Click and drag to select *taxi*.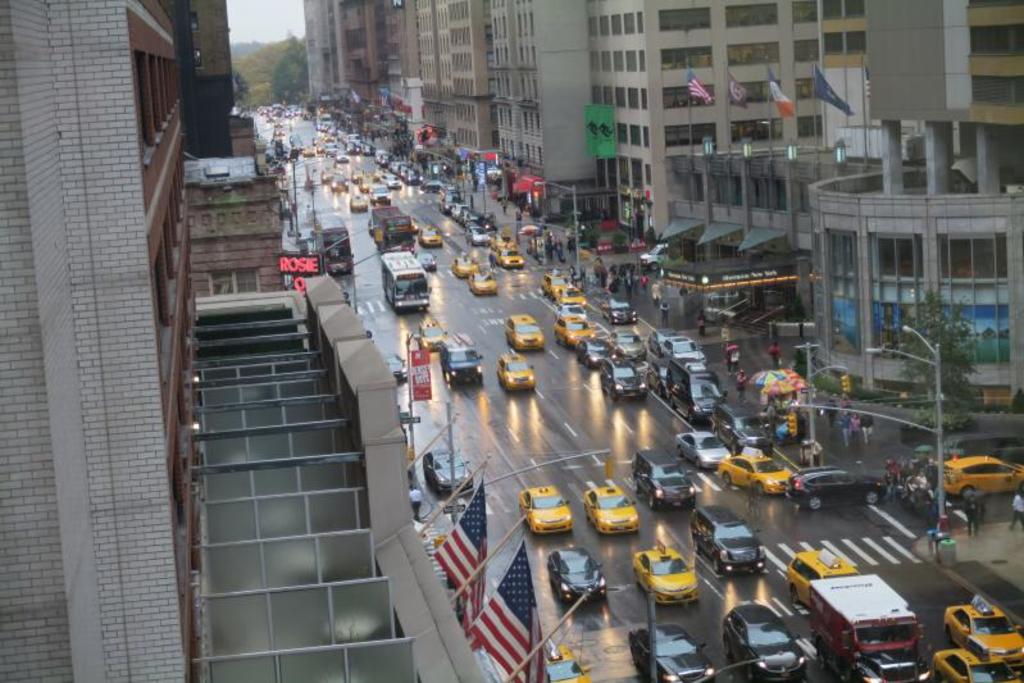
Selection: [x1=518, y1=483, x2=574, y2=538].
